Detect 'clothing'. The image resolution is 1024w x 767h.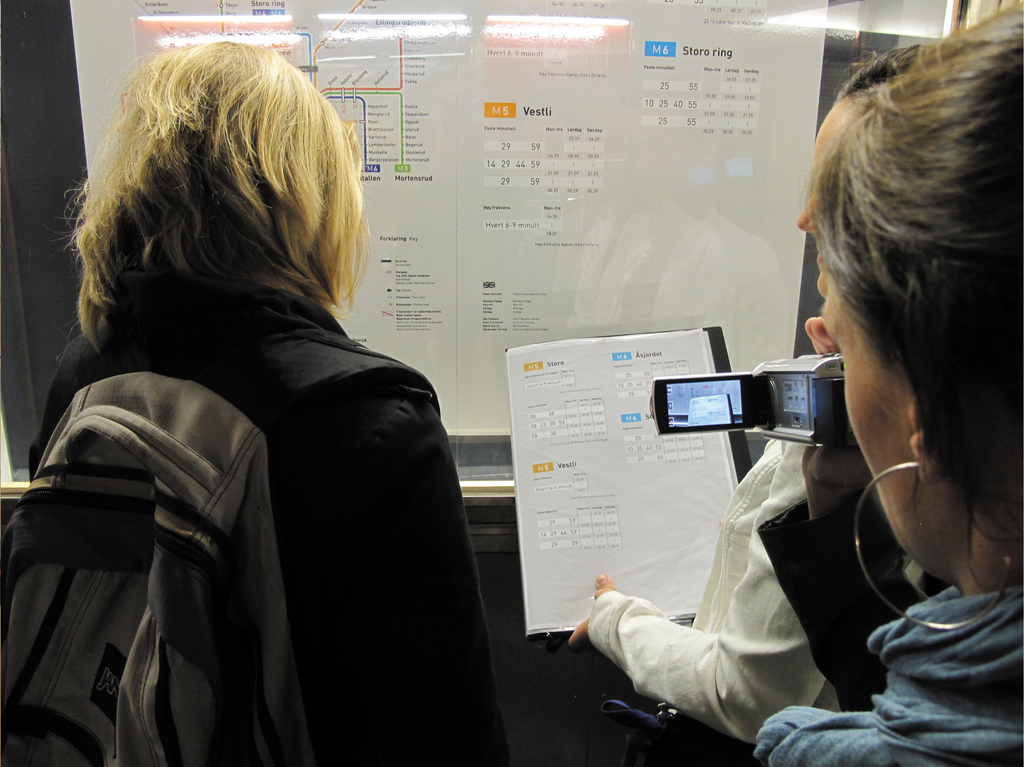
[591, 428, 834, 749].
